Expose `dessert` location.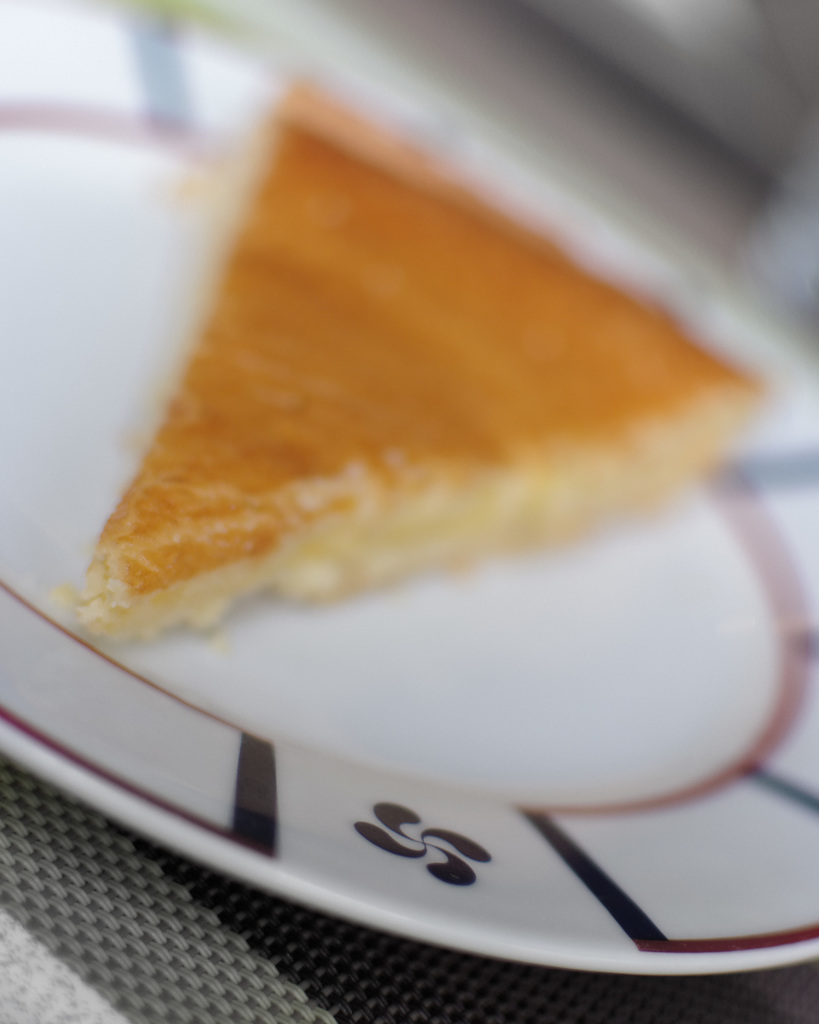
Exposed at [x1=56, y1=166, x2=743, y2=740].
